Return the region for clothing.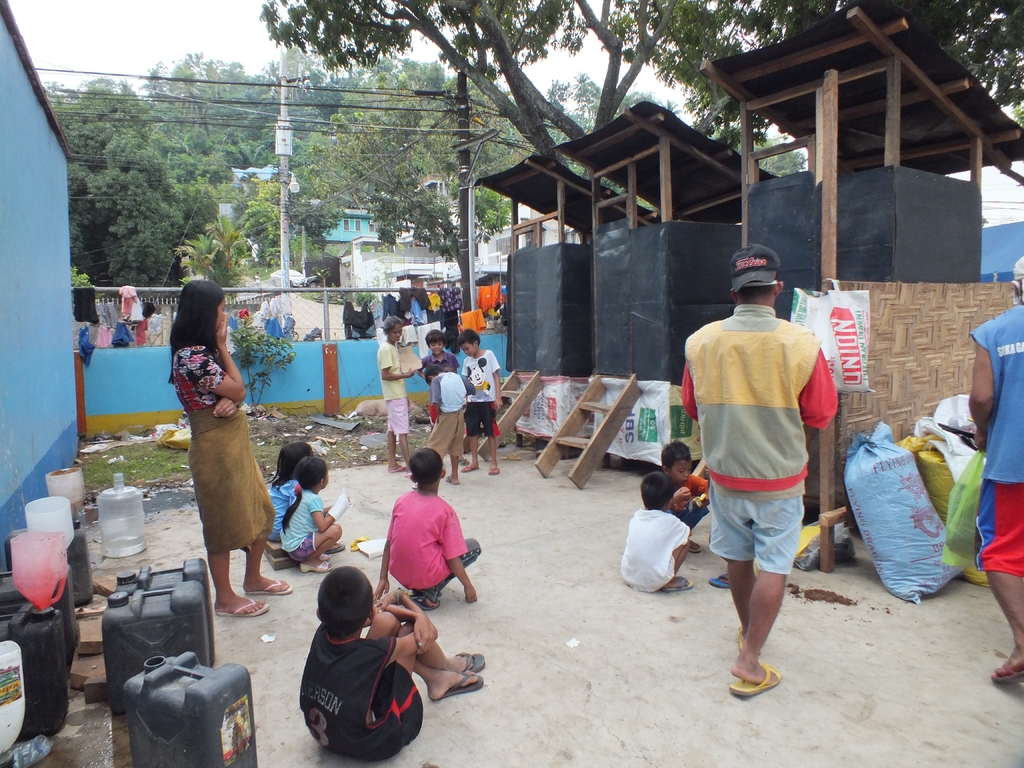
pyautogui.locateOnScreen(620, 503, 697, 598).
